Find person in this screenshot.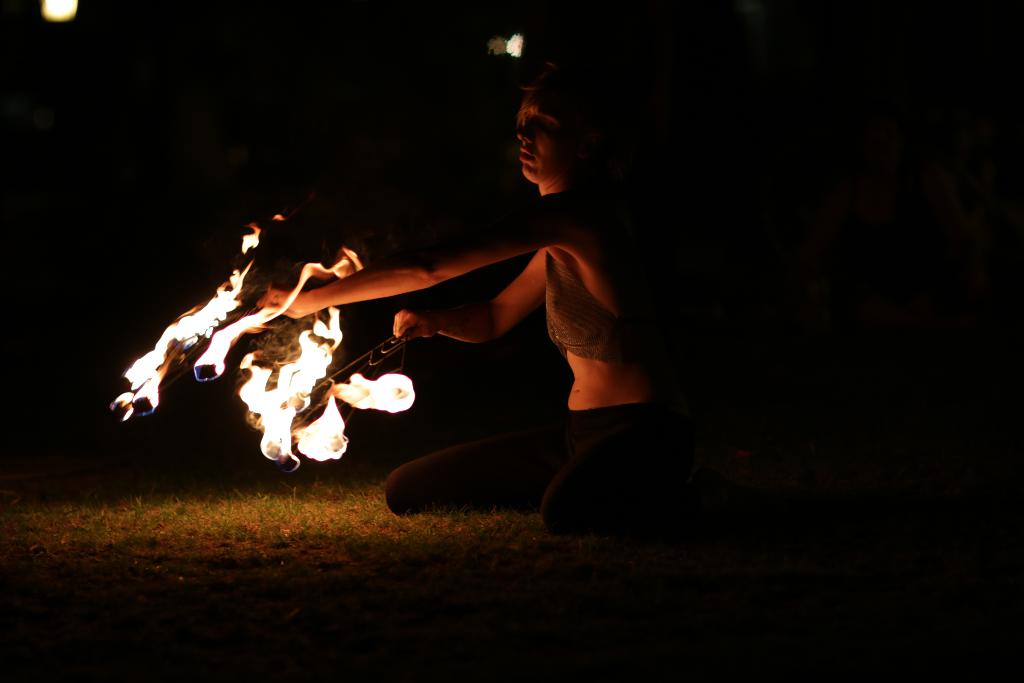
The bounding box for person is bbox(257, 80, 716, 560).
